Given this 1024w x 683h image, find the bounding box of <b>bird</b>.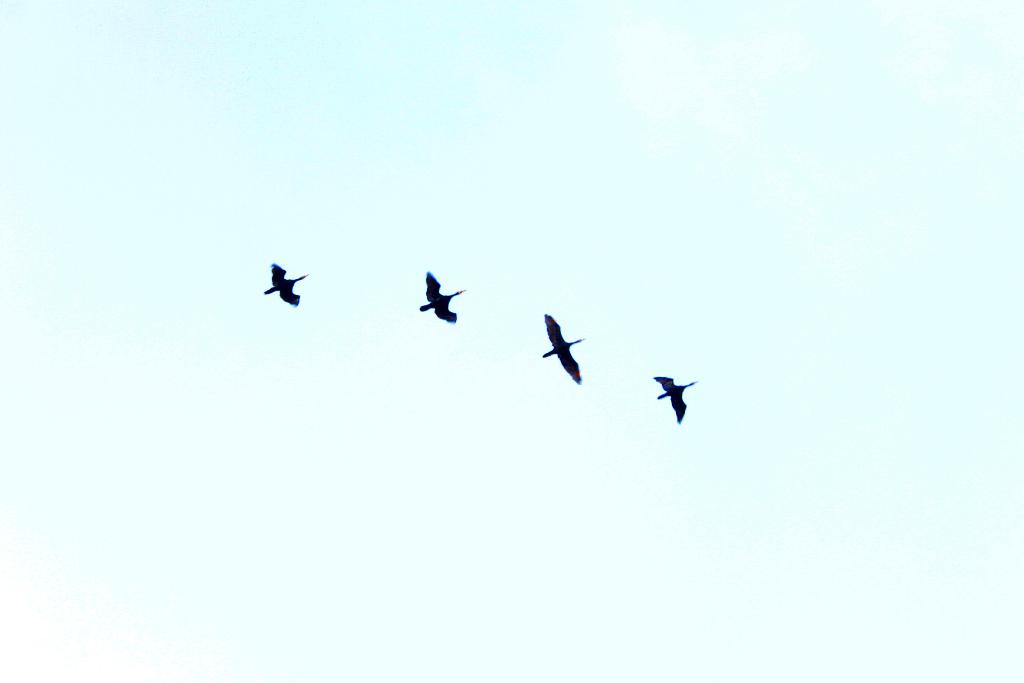
419:268:468:325.
